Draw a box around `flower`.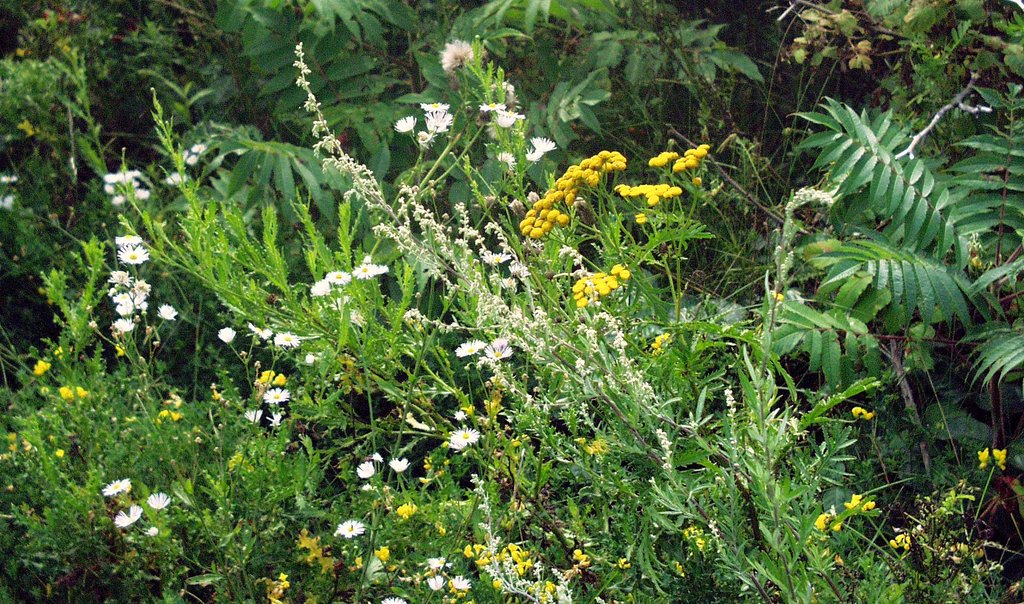
left=854, top=405, right=872, bottom=421.
